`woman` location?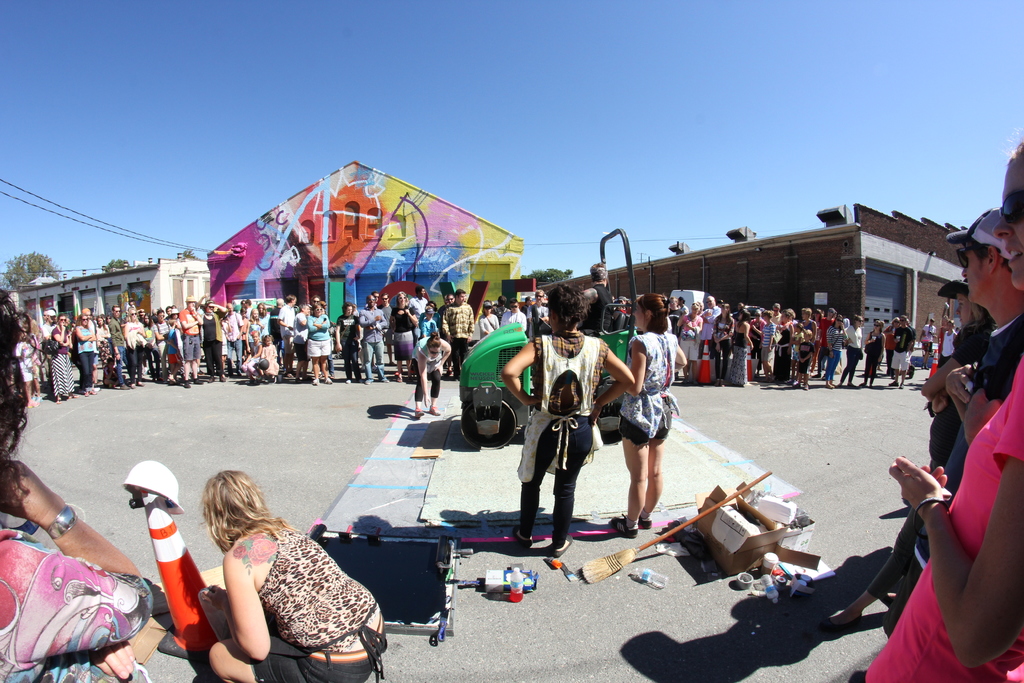
box=[180, 468, 379, 682]
